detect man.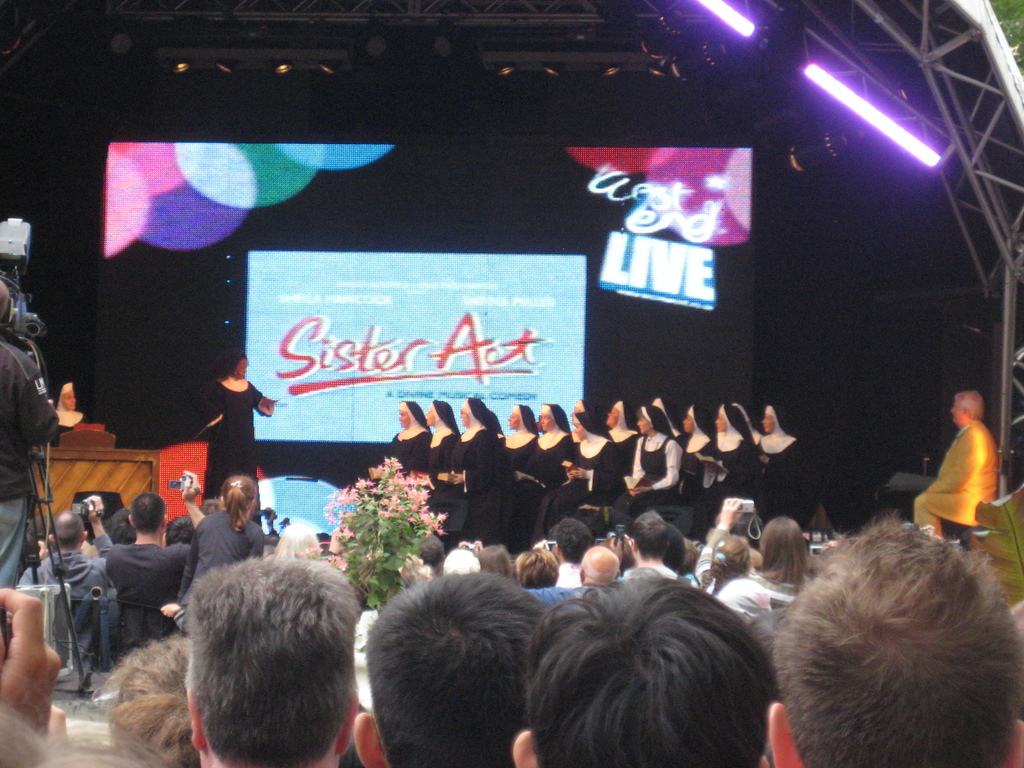
Detected at <region>515, 565, 775, 767</region>.
